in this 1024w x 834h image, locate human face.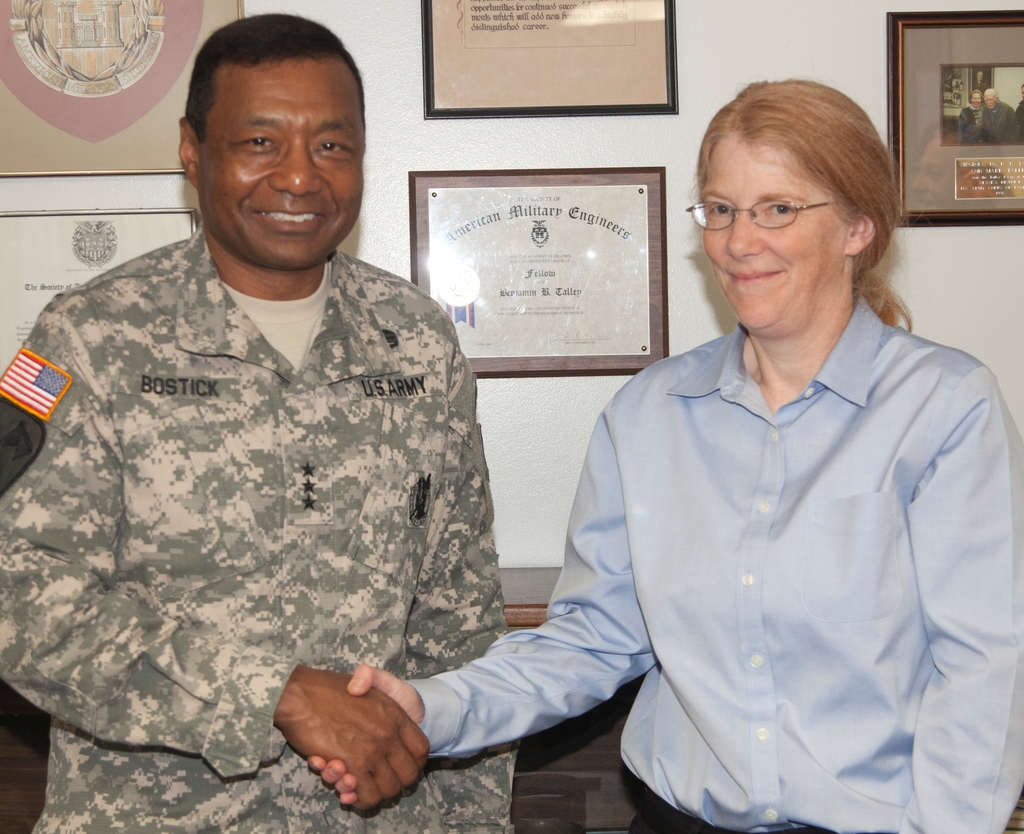
Bounding box: [700, 132, 840, 334].
